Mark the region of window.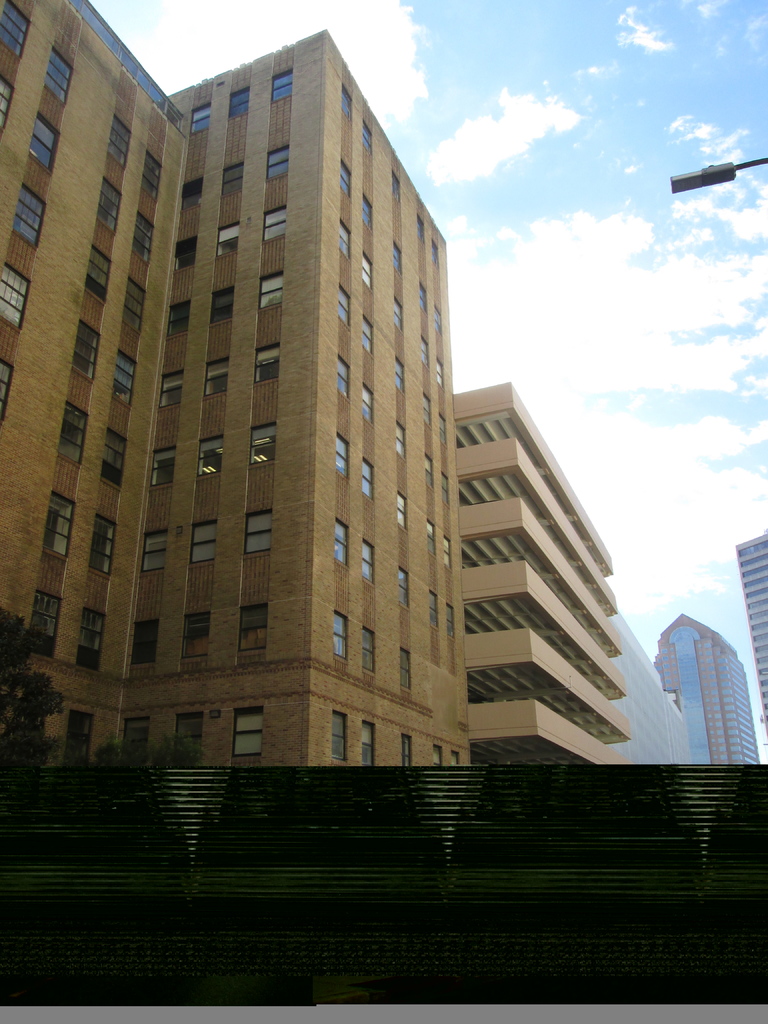
Region: [left=74, top=611, right=111, bottom=667].
